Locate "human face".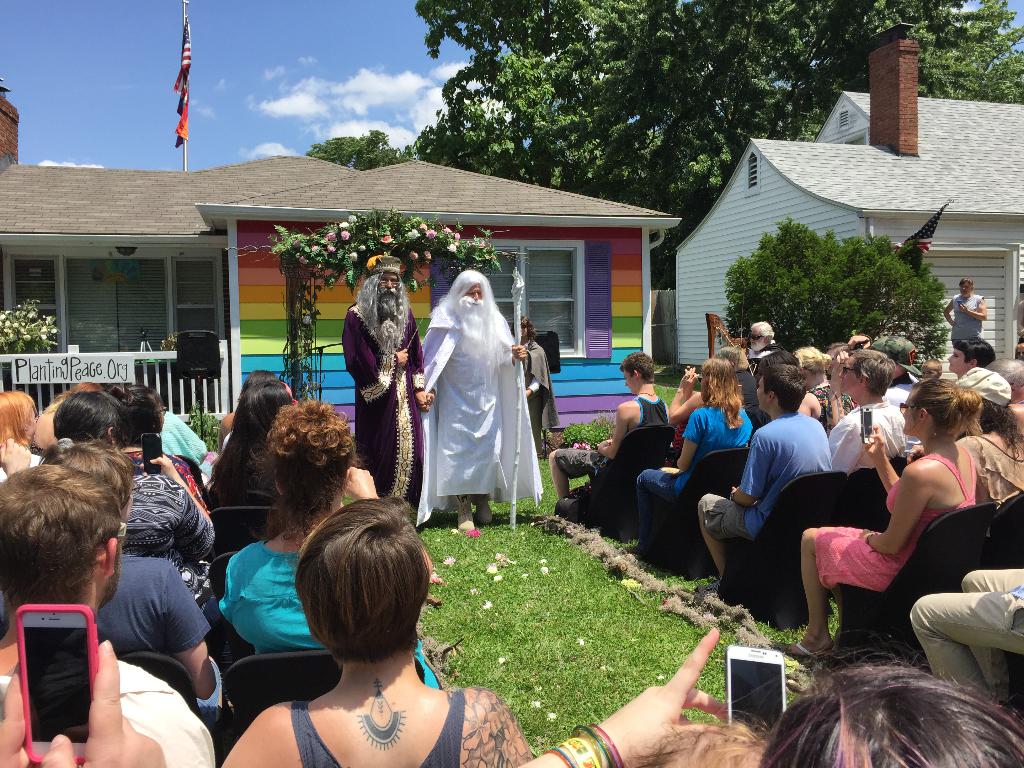
Bounding box: (465,283,483,299).
